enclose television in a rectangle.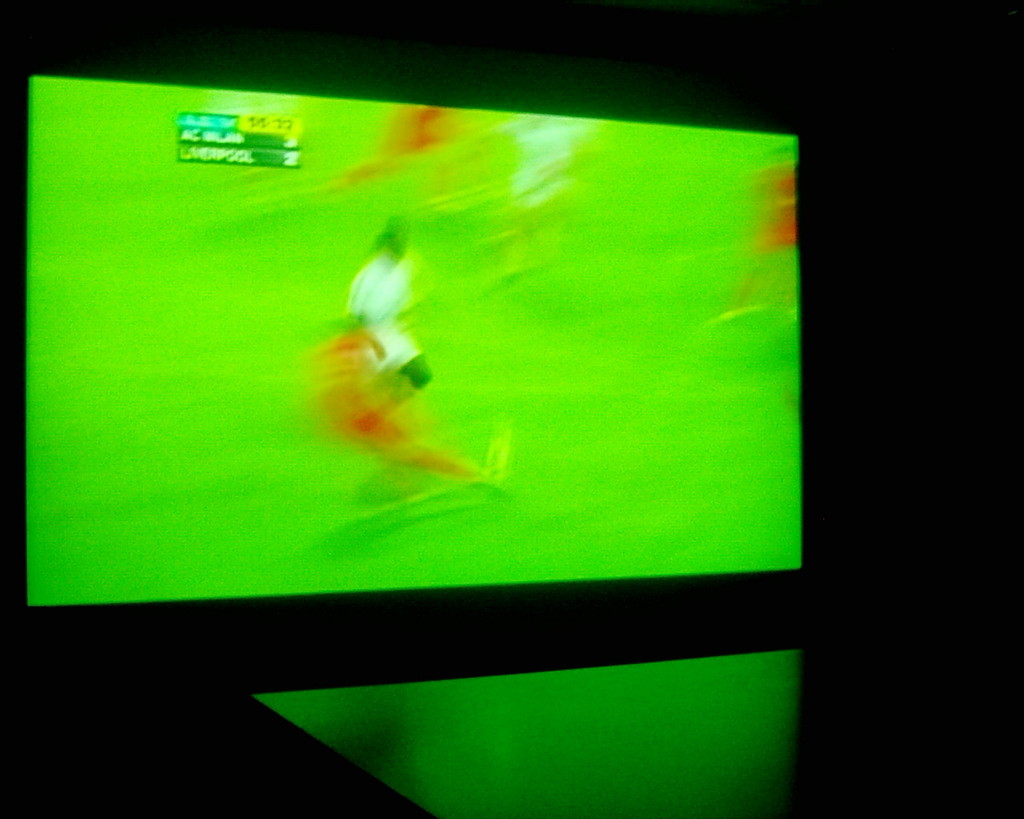
(3,32,867,717).
